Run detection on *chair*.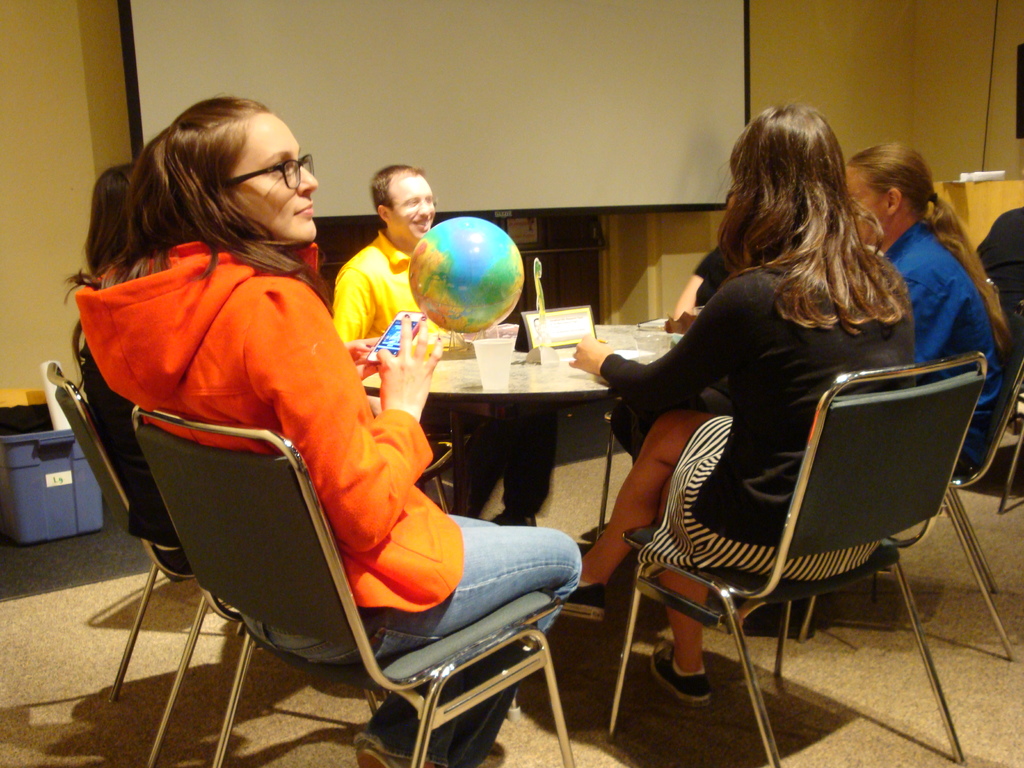
Result: <box>982,275,1023,516</box>.
